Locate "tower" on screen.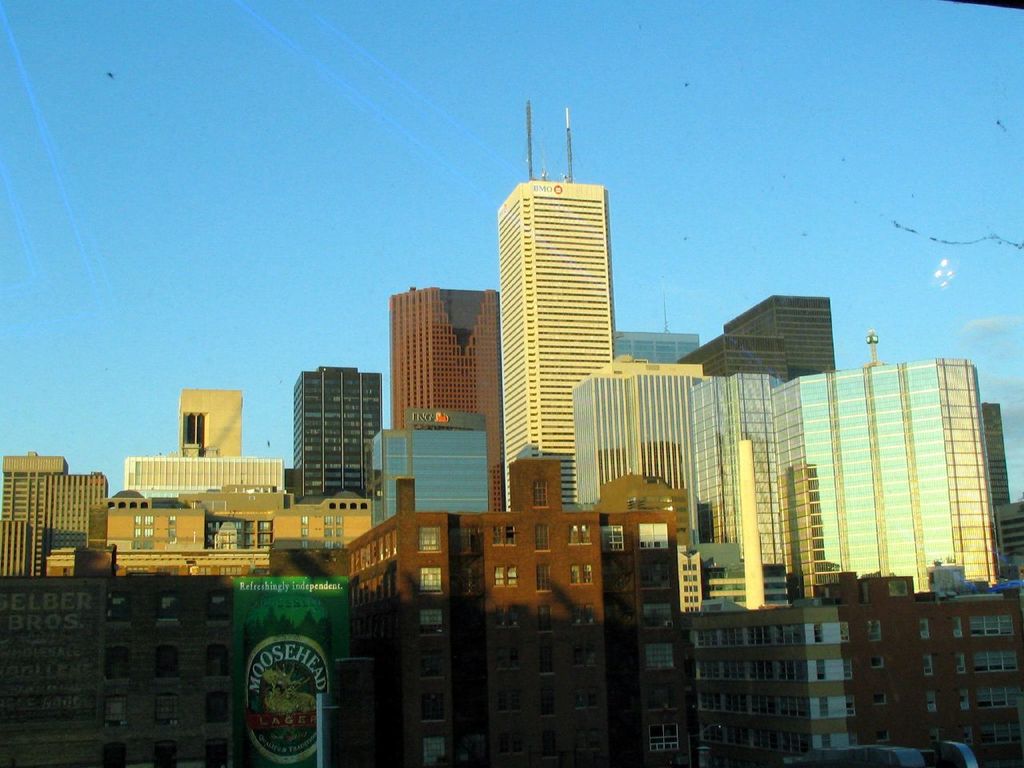
On screen at left=285, top=358, right=389, bottom=512.
